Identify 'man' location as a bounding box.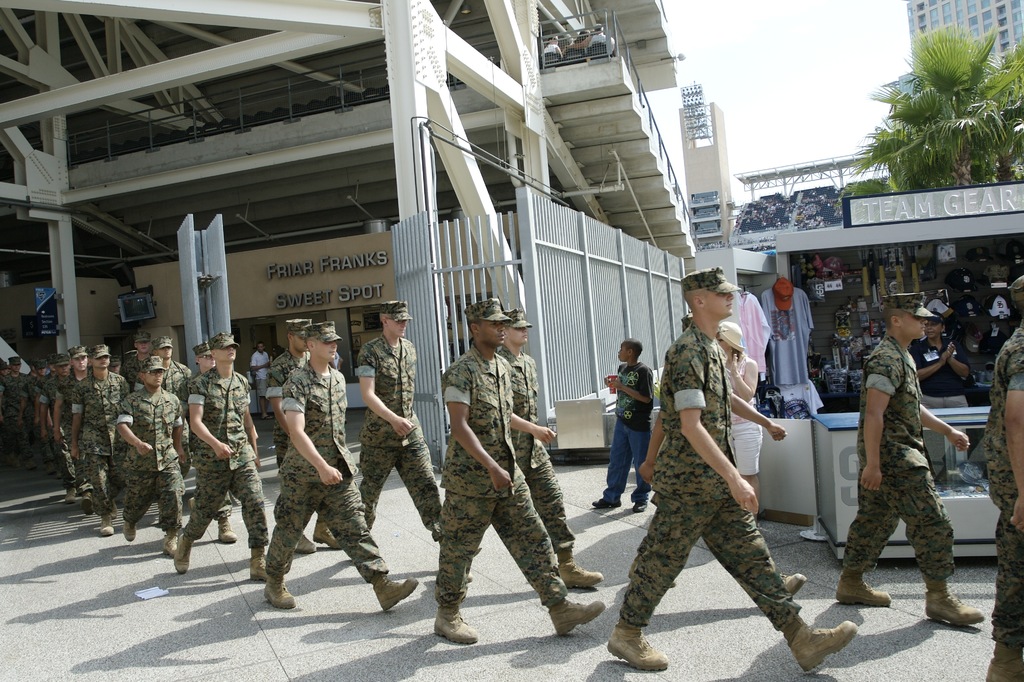
Rect(356, 300, 472, 583).
